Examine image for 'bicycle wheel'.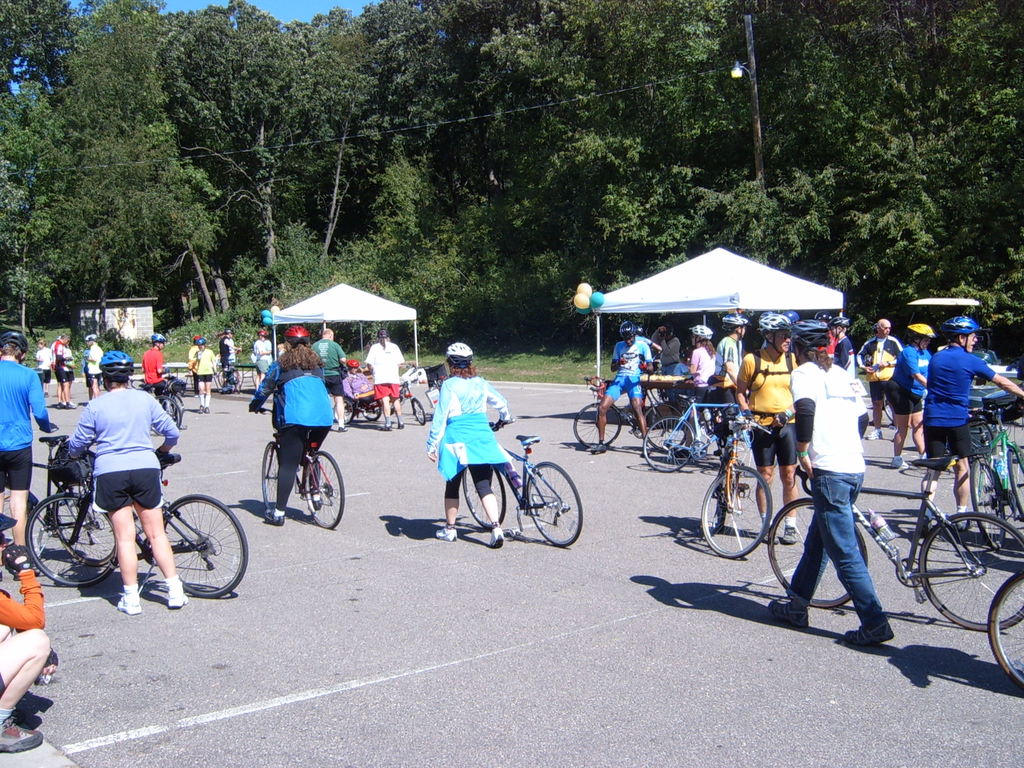
Examination result: Rect(331, 397, 355, 426).
